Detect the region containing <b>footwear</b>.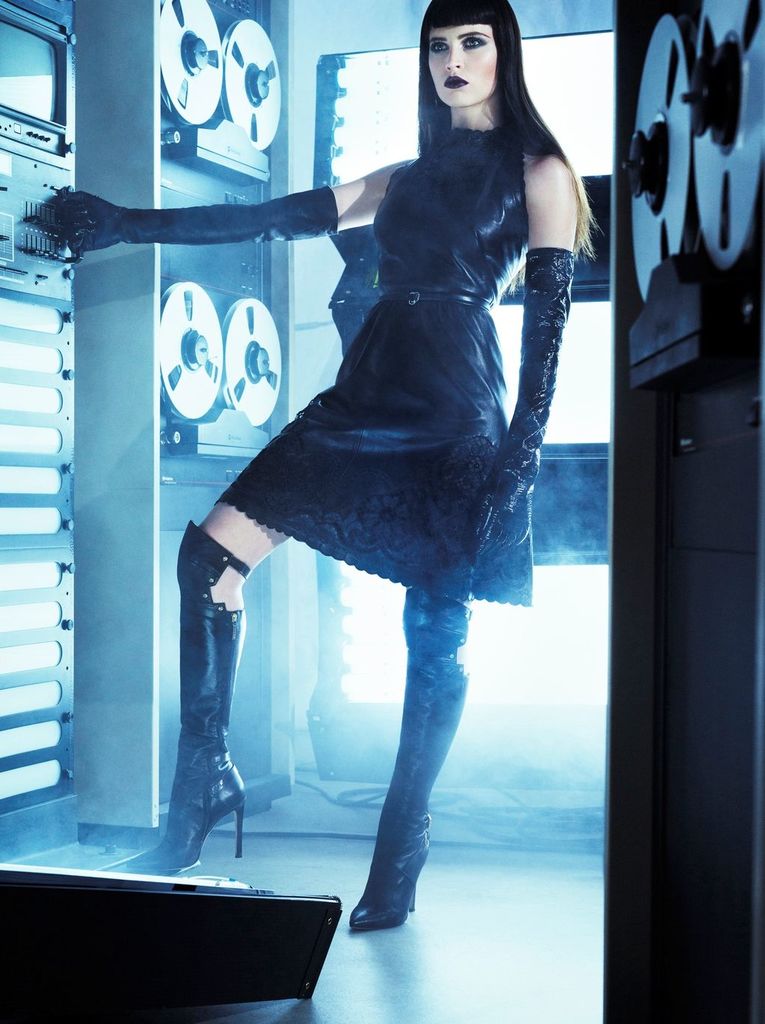
[162,565,277,888].
